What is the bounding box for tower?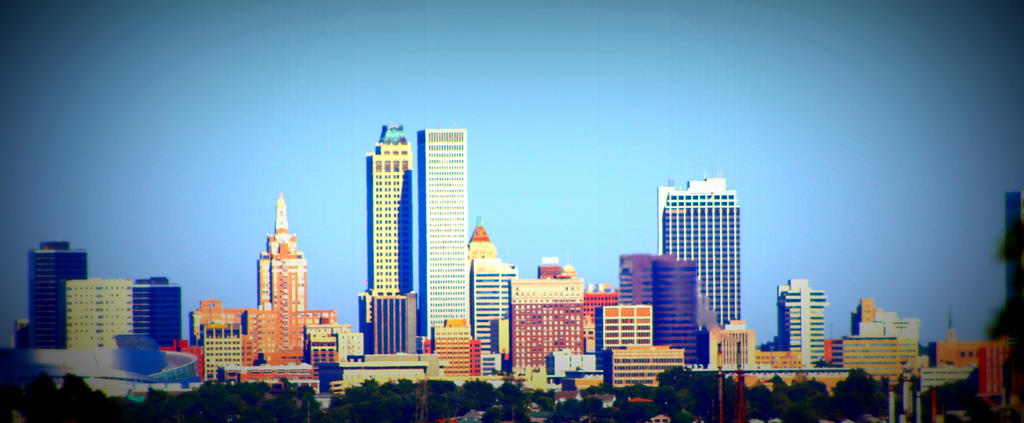
419 127 464 337.
